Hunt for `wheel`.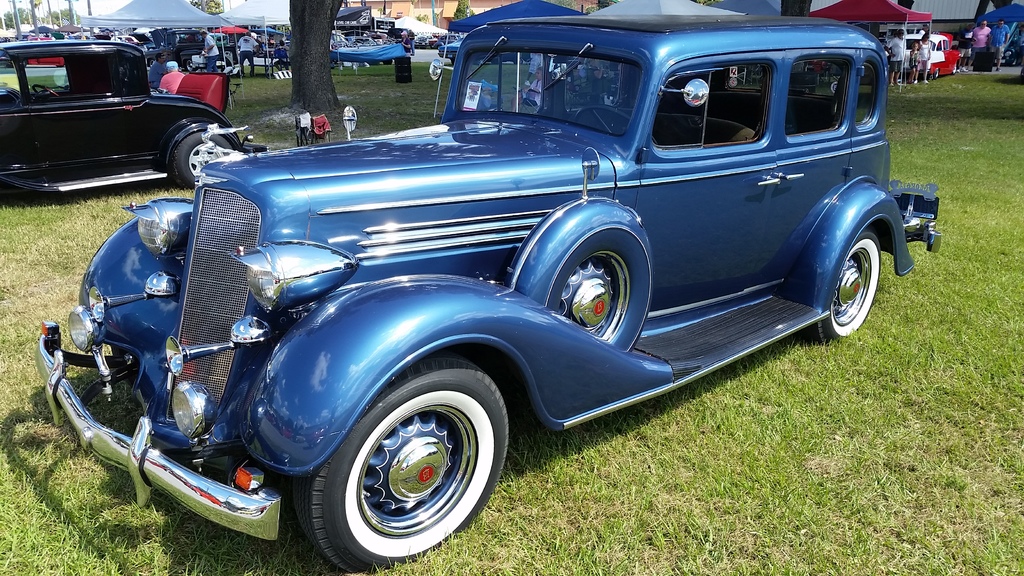
Hunted down at BBox(547, 227, 649, 352).
